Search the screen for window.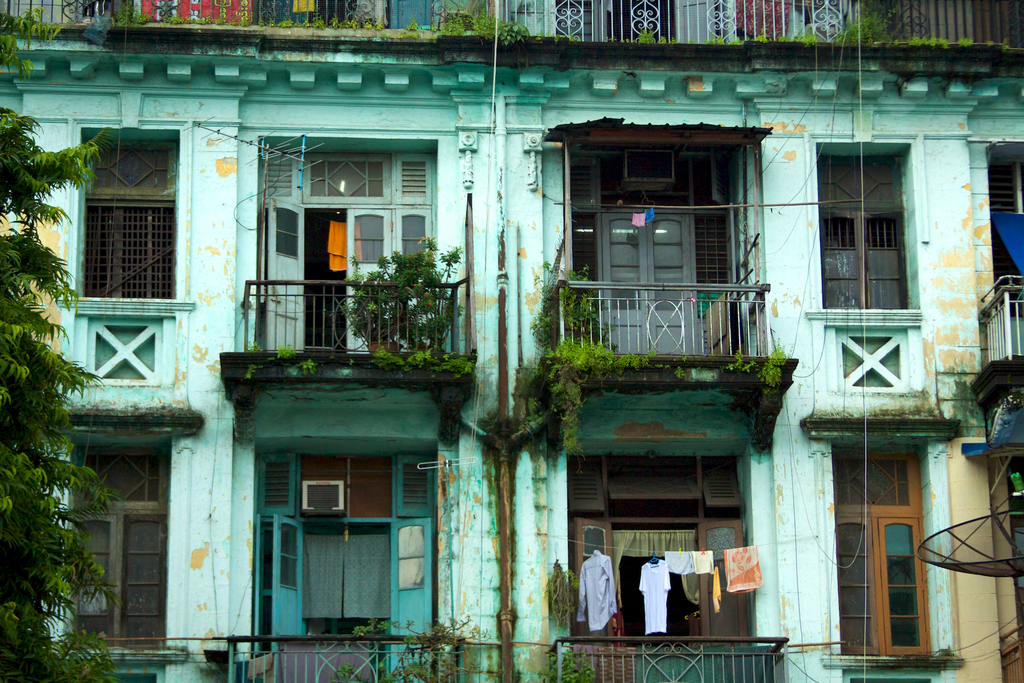
Found at [64,440,173,655].
